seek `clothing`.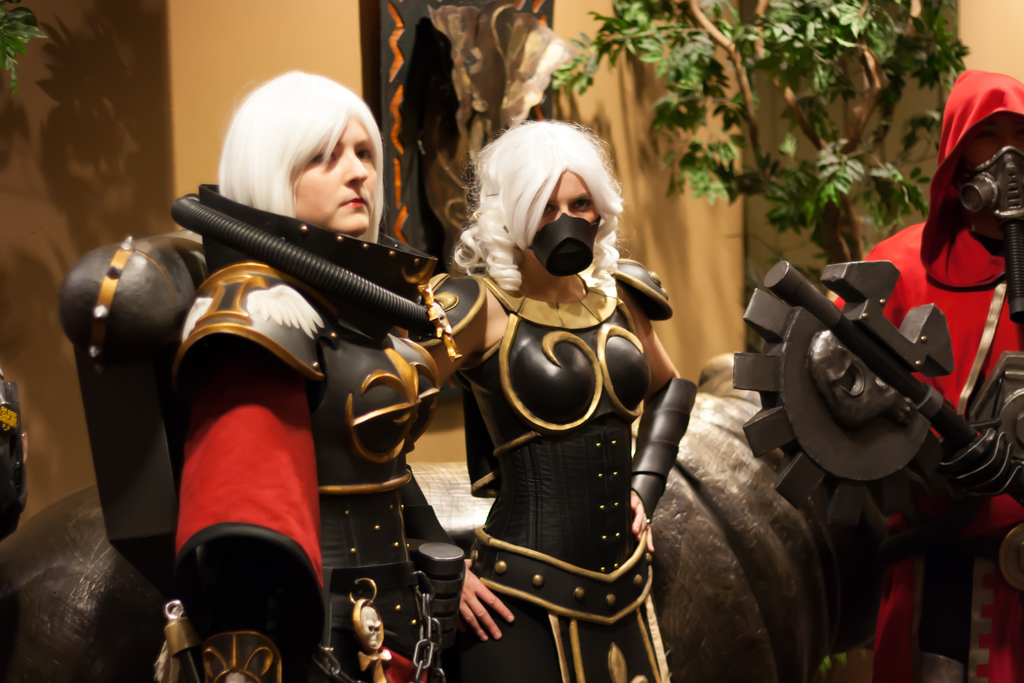
<box>155,270,465,682</box>.
